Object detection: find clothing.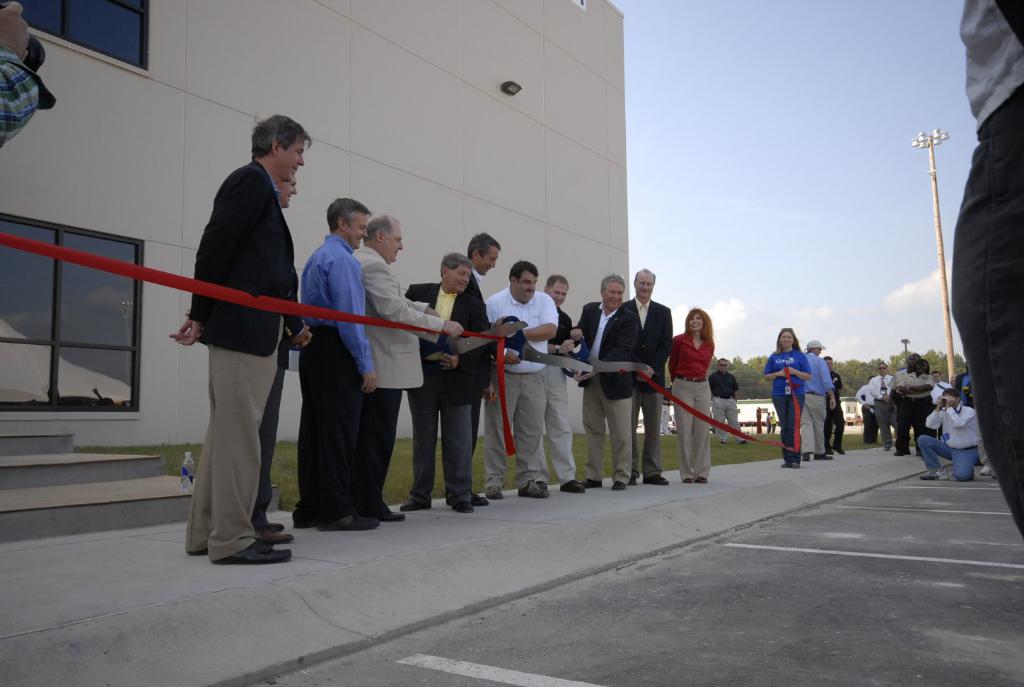
box(798, 343, 837, 450).
